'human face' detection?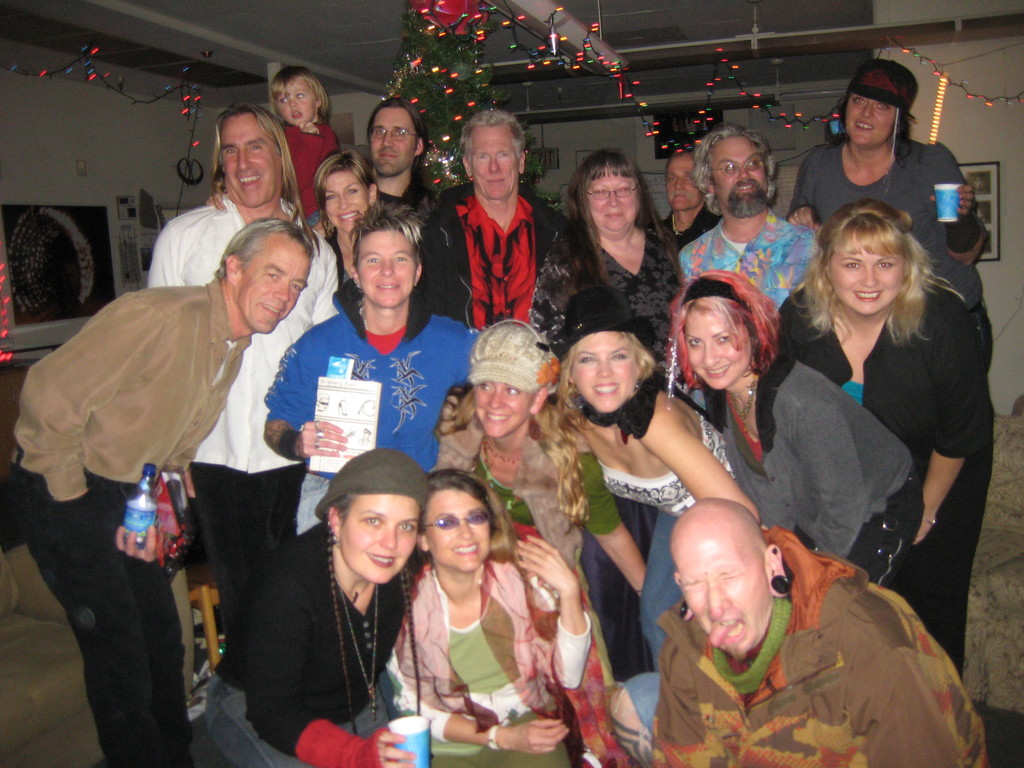
pyautogui.locateOnScreen(682, 311, 756, 396)
